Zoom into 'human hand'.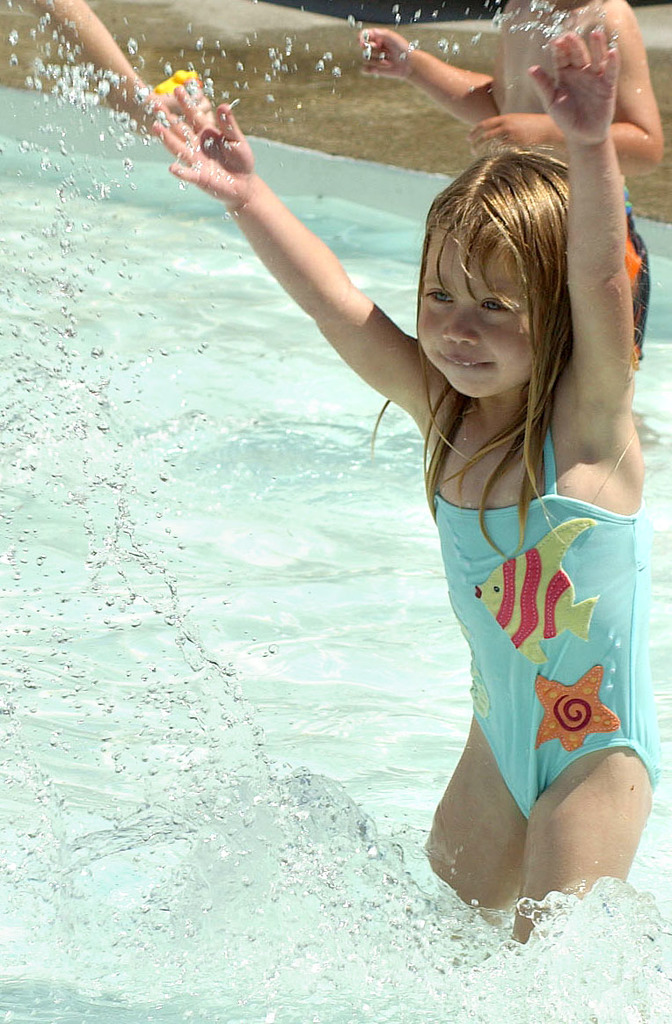
Zoom target: box=[467, 113, 557, 154].
